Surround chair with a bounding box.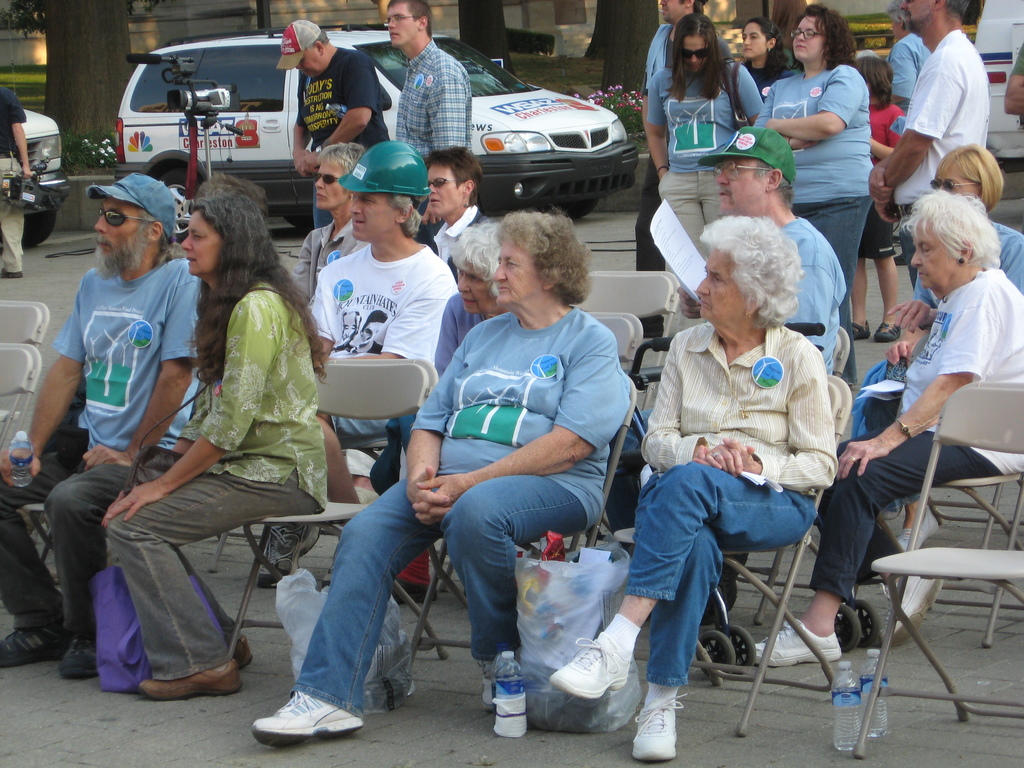
crop(832, 327, 853, 376).
